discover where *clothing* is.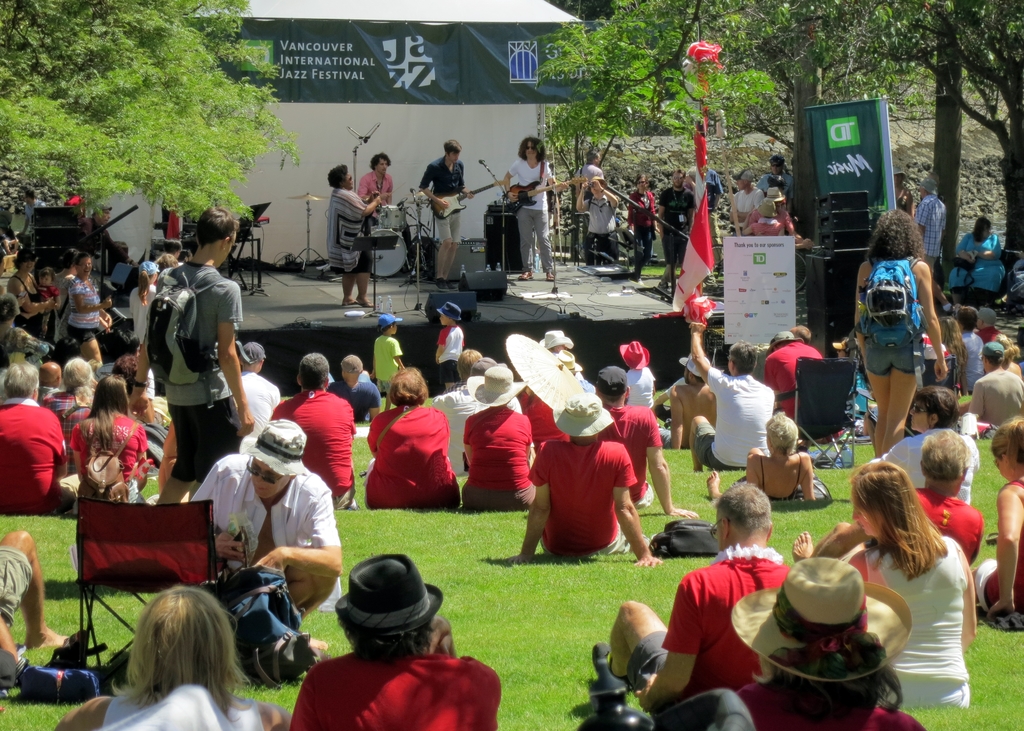
Discovered at (267,387,358,511).
